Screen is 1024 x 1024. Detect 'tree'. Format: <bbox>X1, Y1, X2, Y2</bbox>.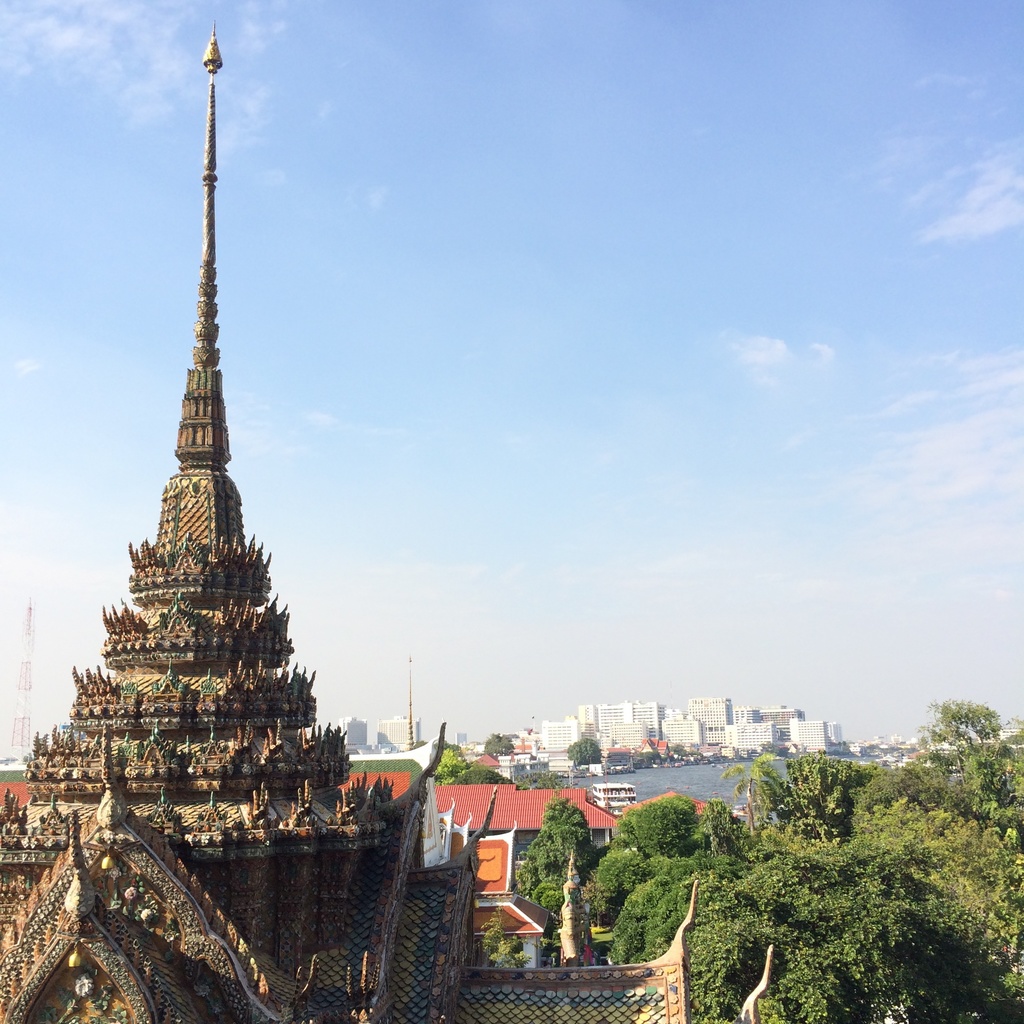
<bbox>468, 764, 516, 784</bbox>.
